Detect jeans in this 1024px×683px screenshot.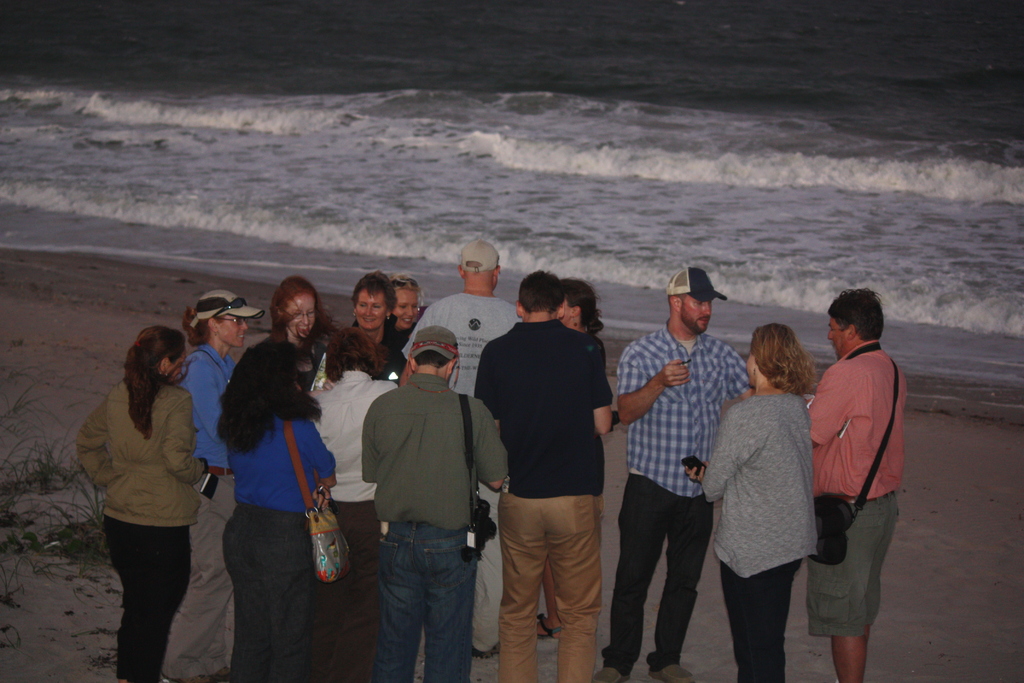
Detection: (365,522,484,682).
